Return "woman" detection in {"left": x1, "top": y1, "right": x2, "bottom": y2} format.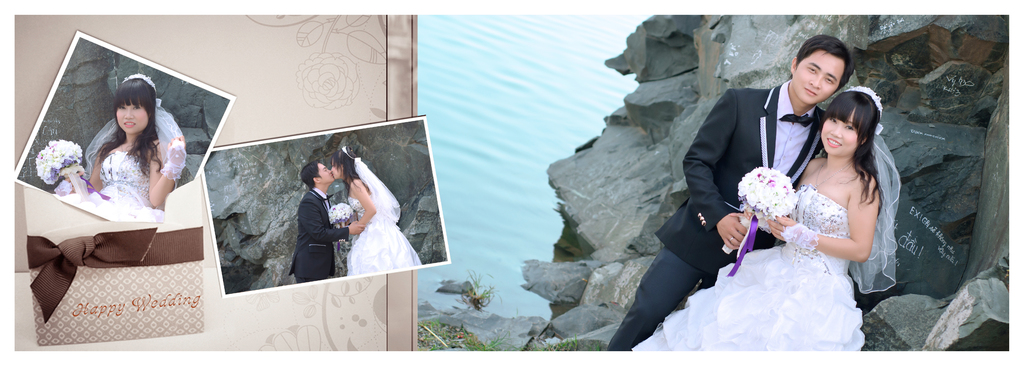
{"left": 330, "top": 146, "right": 425, "bottom": 277}.
